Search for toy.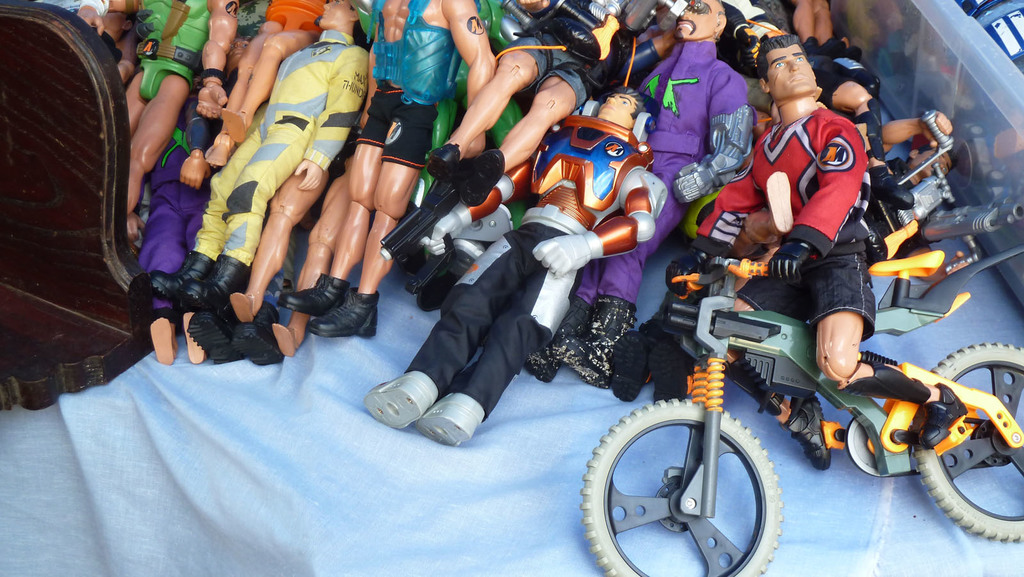
Found at {"left": 150, "top": 1, "right": 371, "bottom": 284}.
